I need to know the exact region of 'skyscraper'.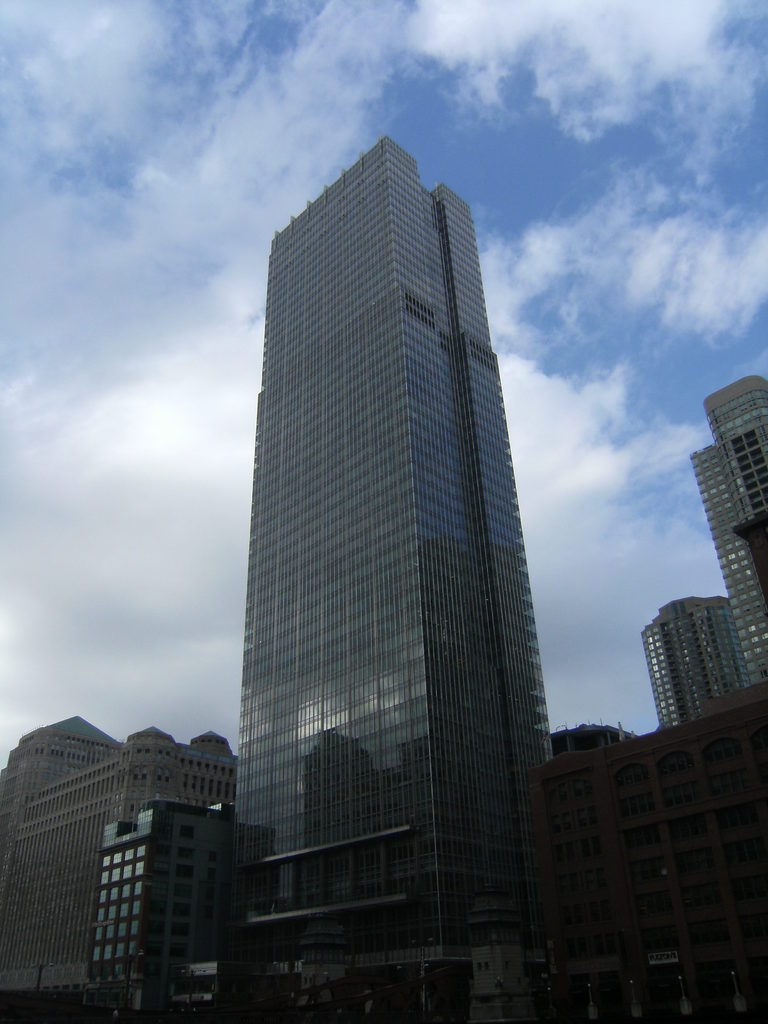
Region: detection(0, 701, 252, 1020).
